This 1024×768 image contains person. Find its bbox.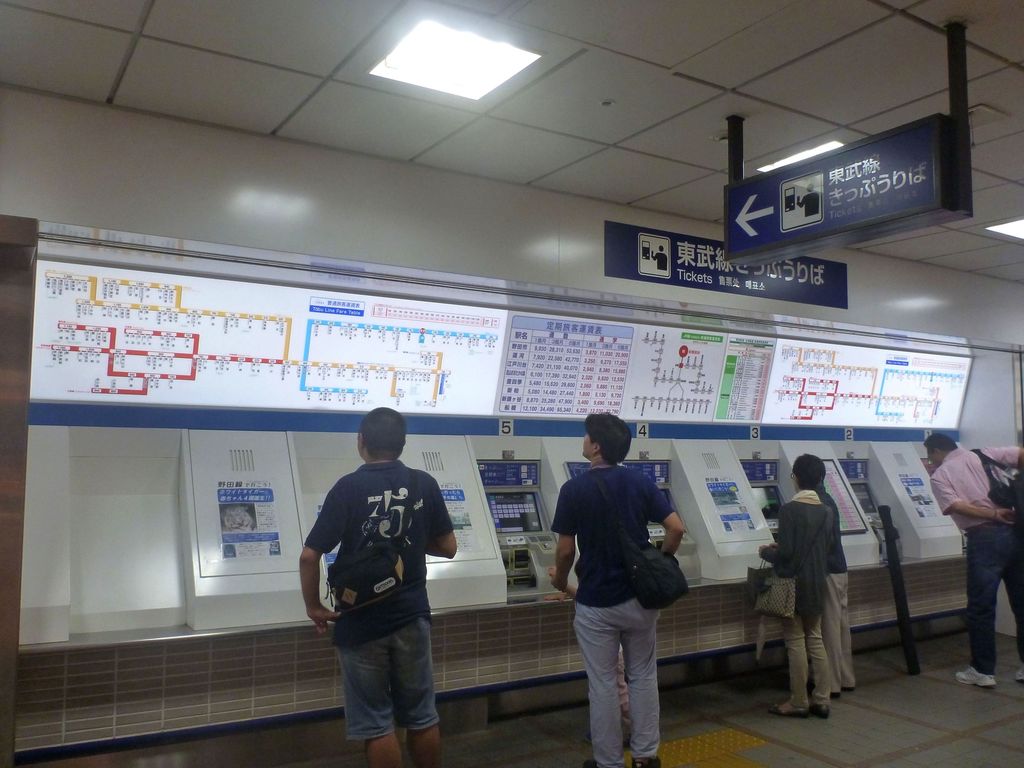
crop(927, 434, 1023, 689).
